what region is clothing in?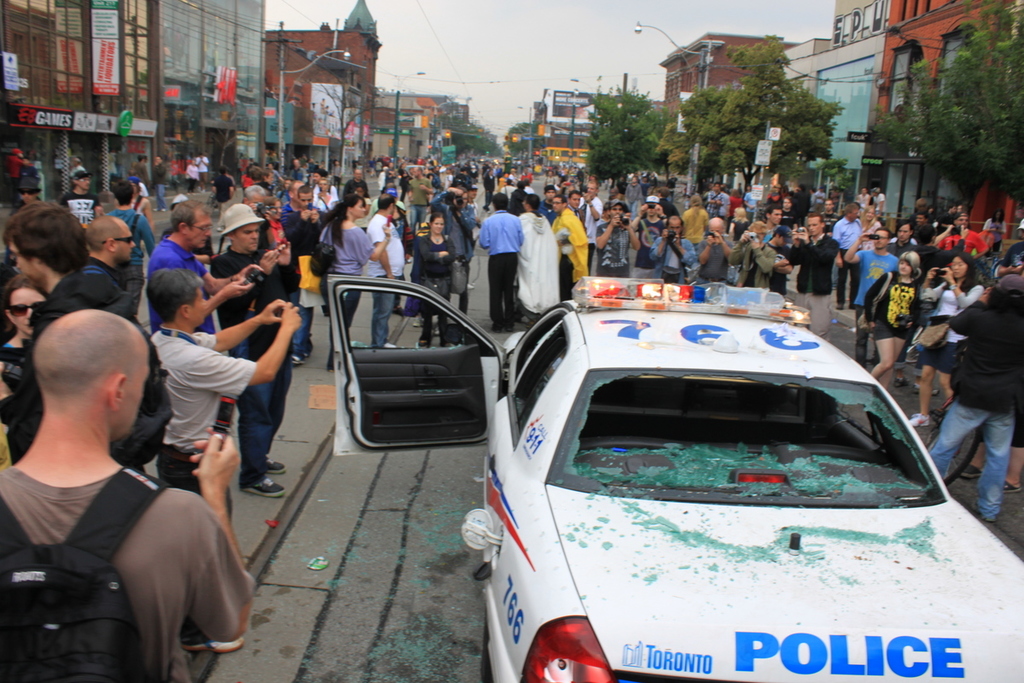
{"x1": 415, "y1": 236, "x2": 457, "y2": 349}.
